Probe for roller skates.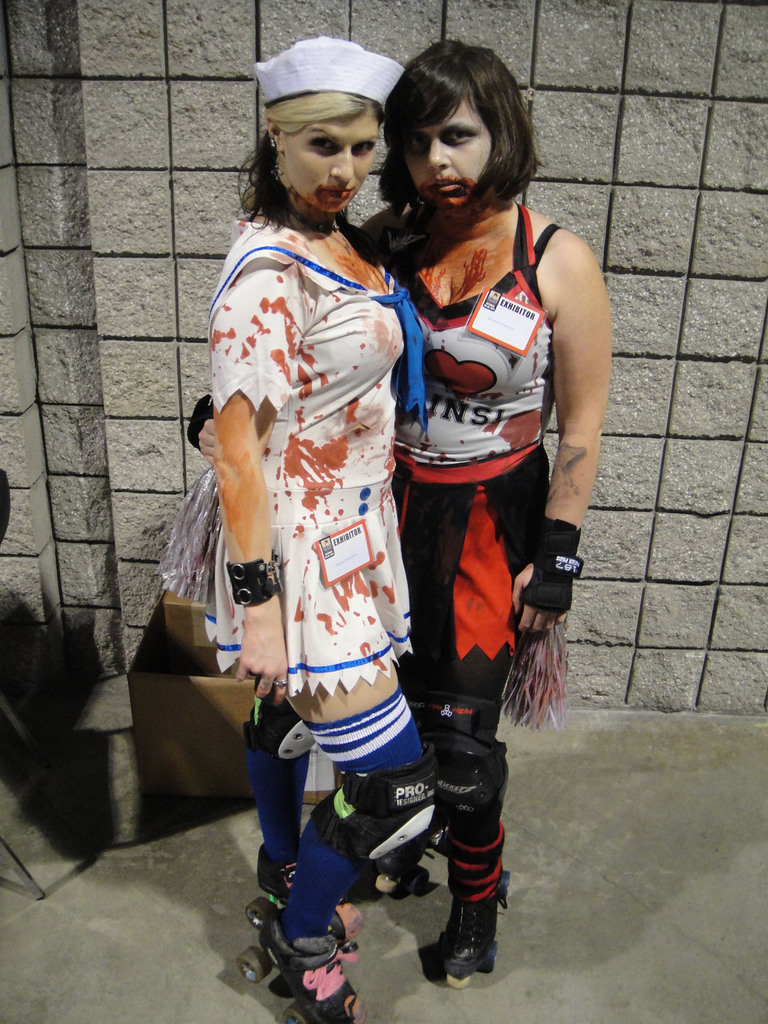
Probe result: [x1=237, y1=897, x2=368, y2=1023].
